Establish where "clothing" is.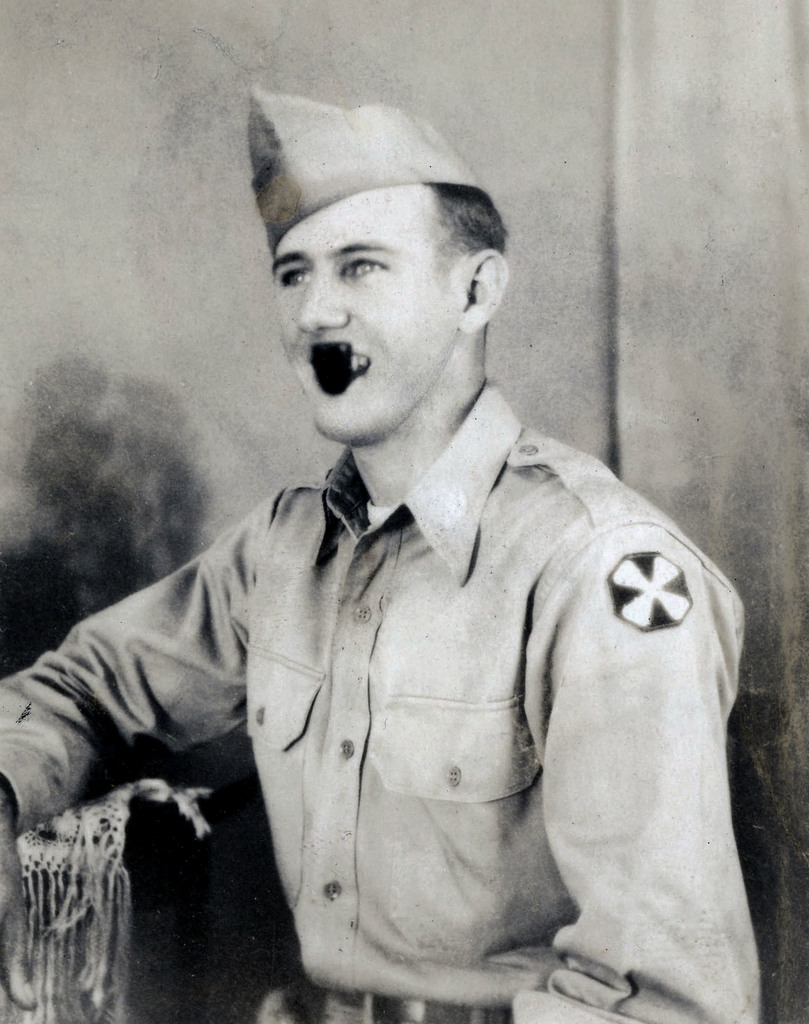
Established at rect(0, 372, 764, 1023).
